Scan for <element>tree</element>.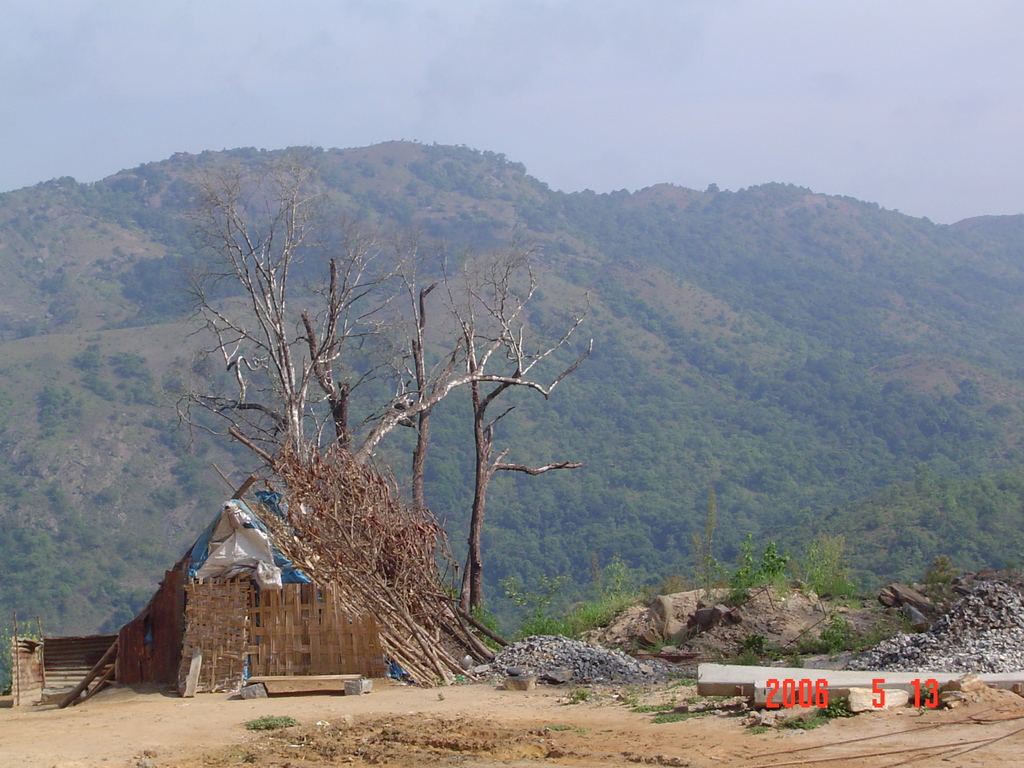
Scan result: x1=181, y1=152, x2=611, y2=646.
